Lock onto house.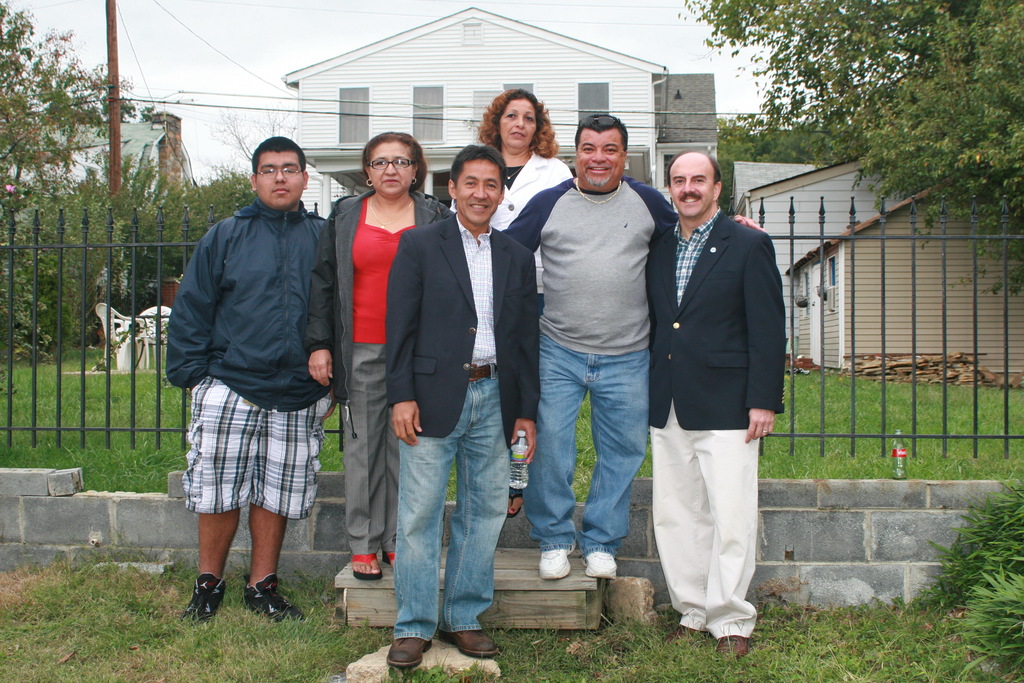
Locked: bbox=(785, 169, 1023, 389).
